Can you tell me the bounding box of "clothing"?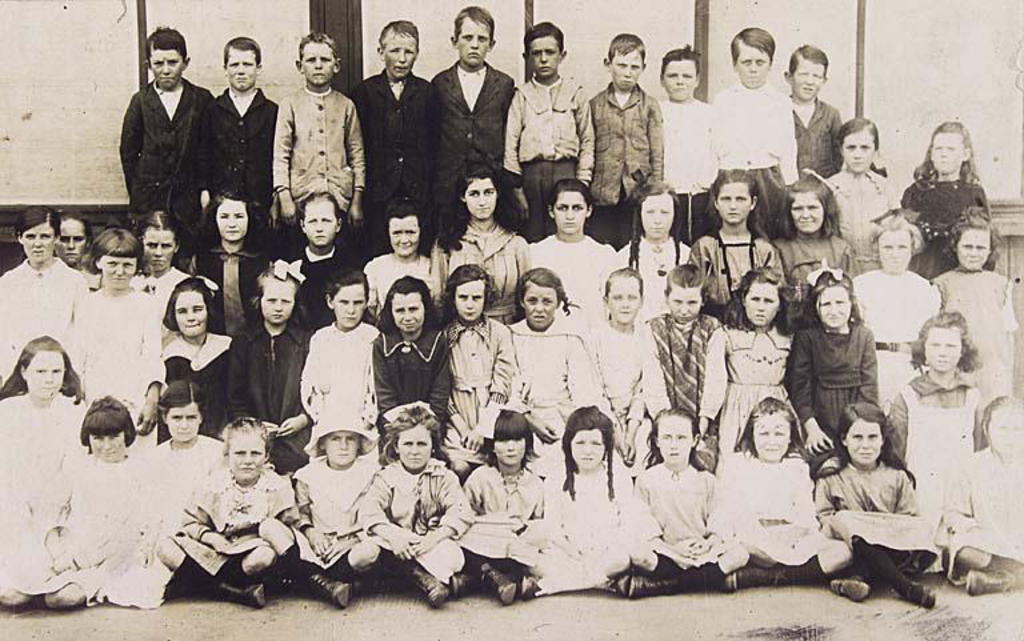
<box>111,48,205,229</box>.
